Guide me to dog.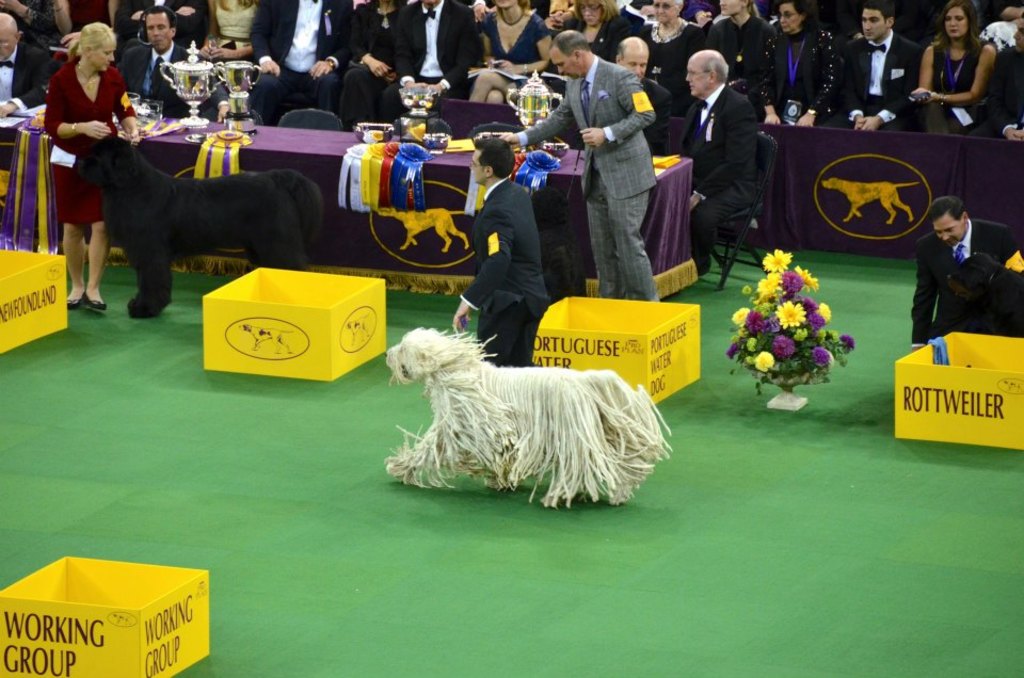
Guidance: x1=941, y1=248, x2=1023, y2=339.
